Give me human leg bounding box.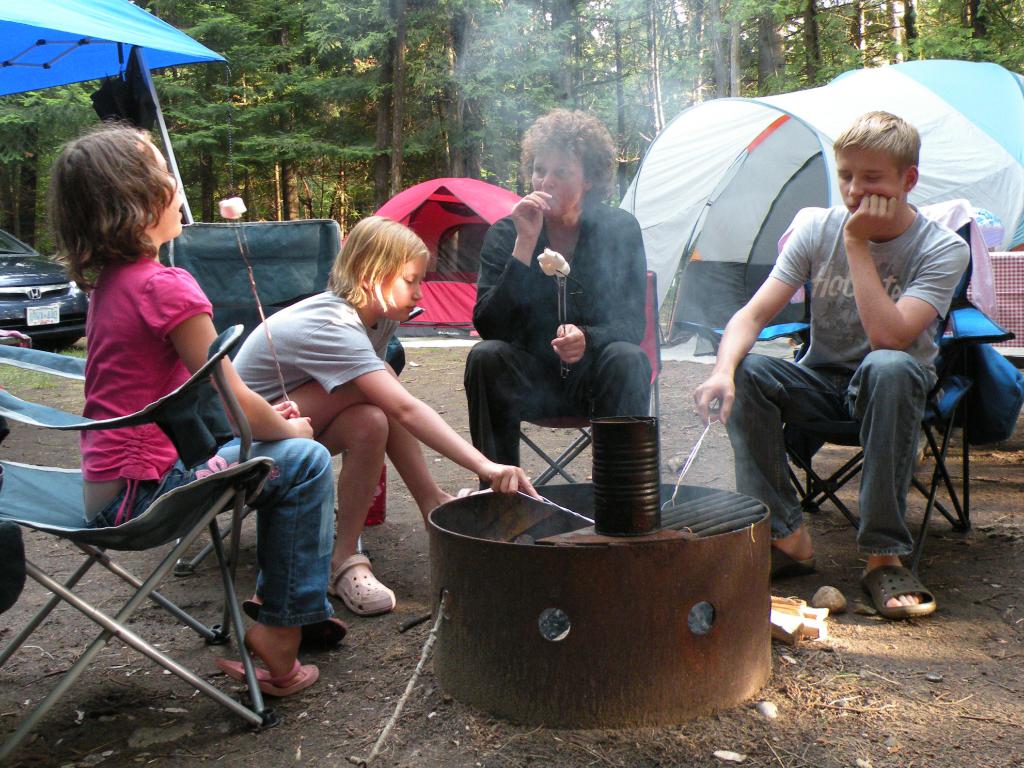
(312,405,409,630).
